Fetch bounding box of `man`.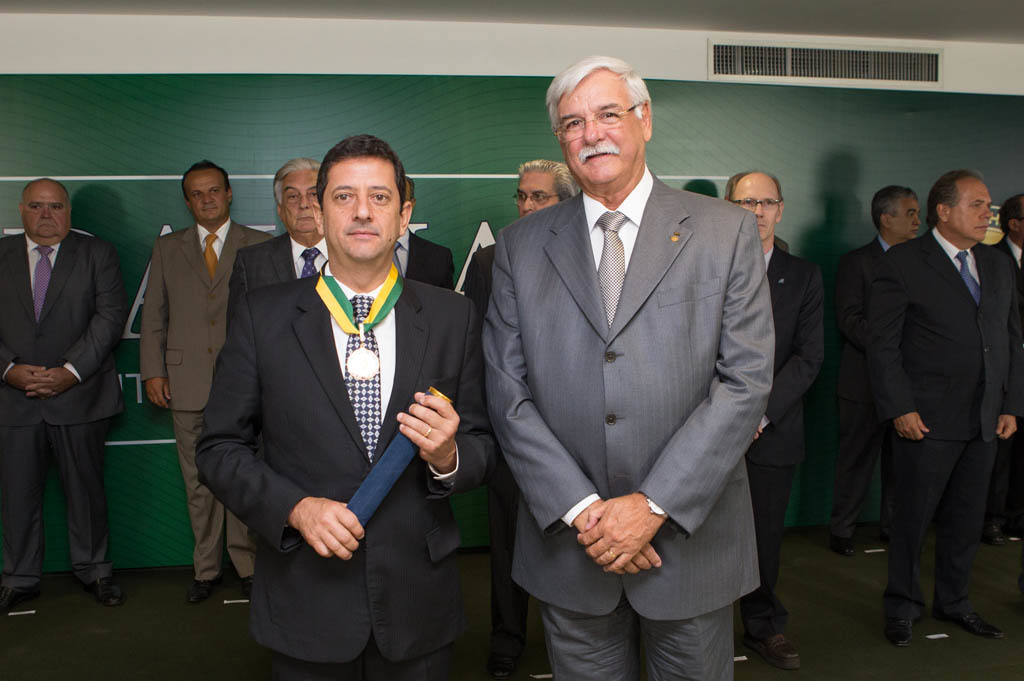
Bbox: (left=0, top=178, right=122, bottom=621).
